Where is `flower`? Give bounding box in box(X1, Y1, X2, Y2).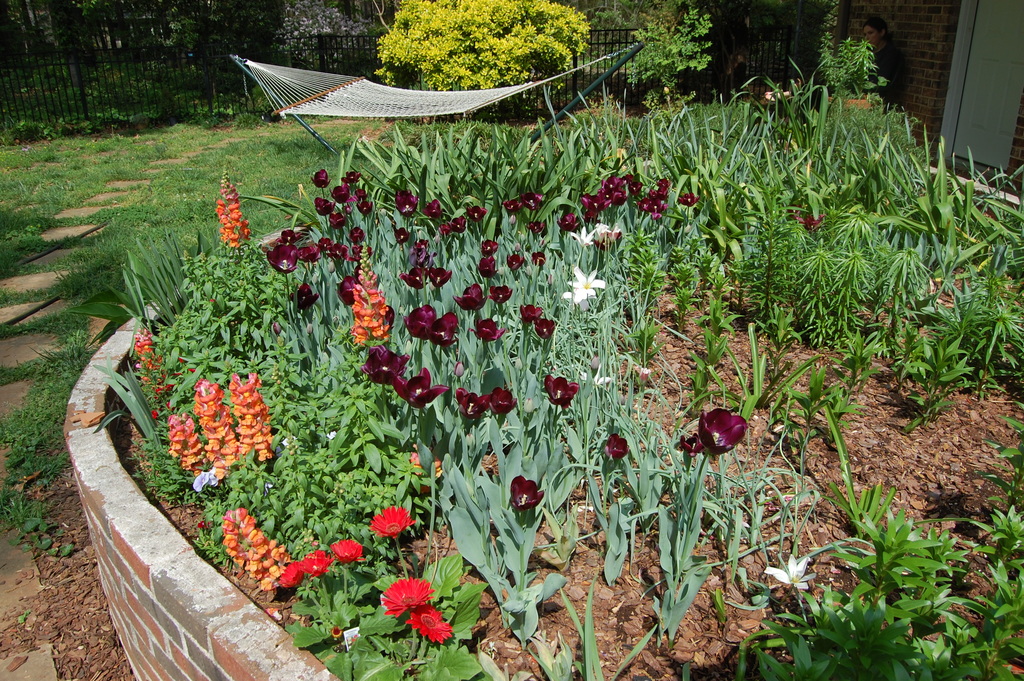
box(555, 208, 581, 233).
